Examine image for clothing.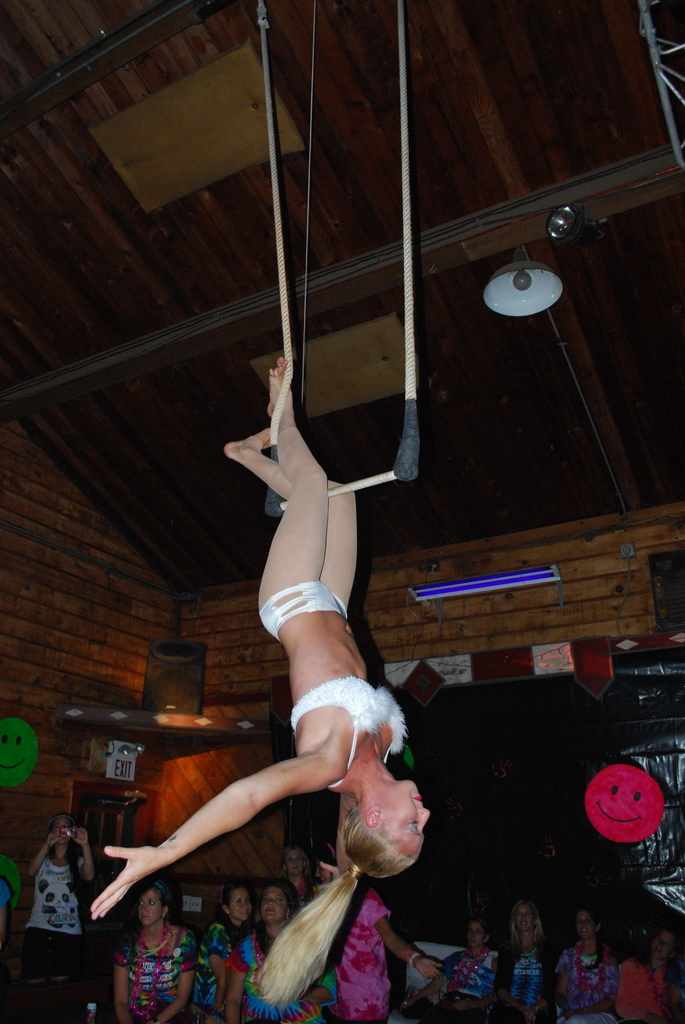
Examination result: rect(212, 915, 239, 1020).
